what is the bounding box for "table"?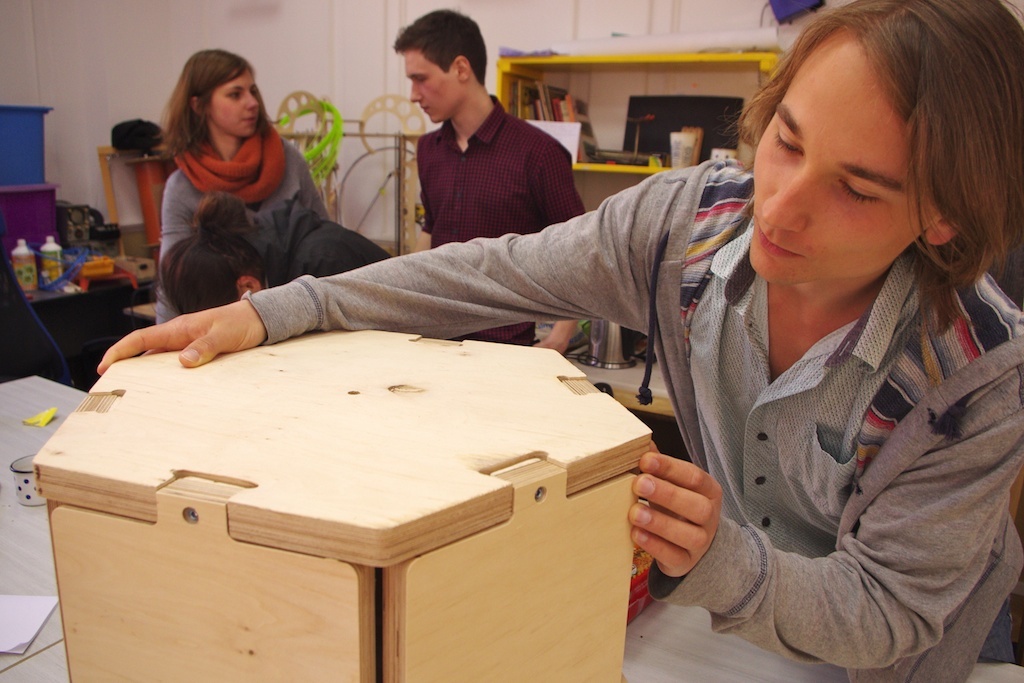
box(21, 290, 689, 682).
